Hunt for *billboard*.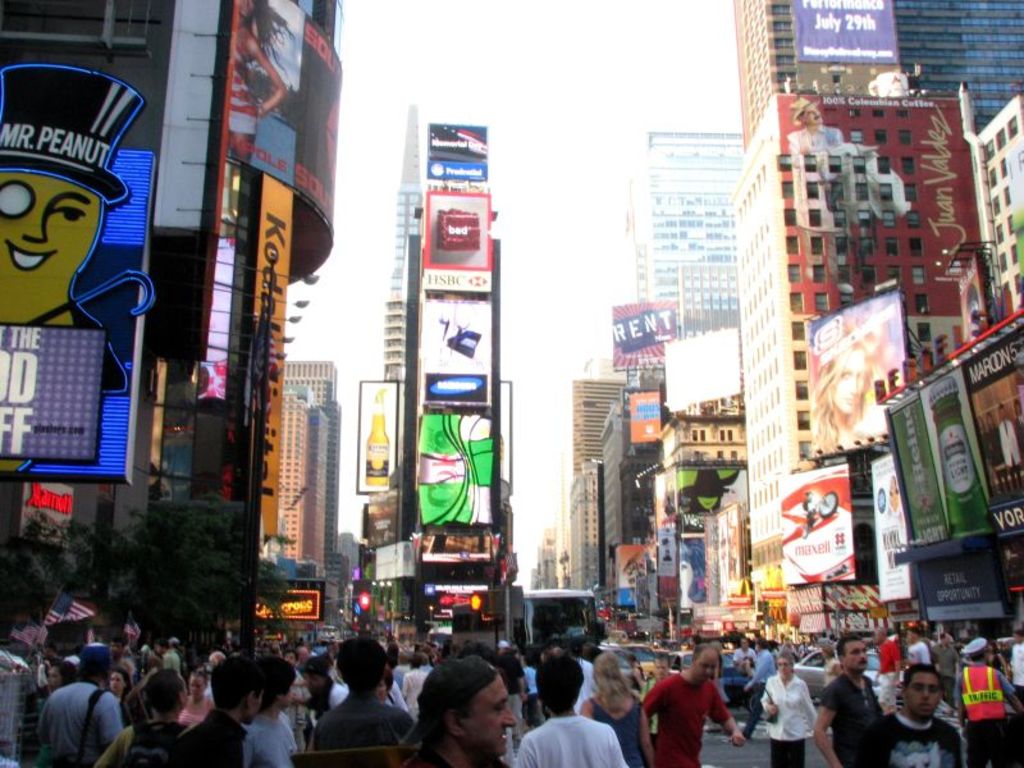
Hunted down at (625,389,664,463).
